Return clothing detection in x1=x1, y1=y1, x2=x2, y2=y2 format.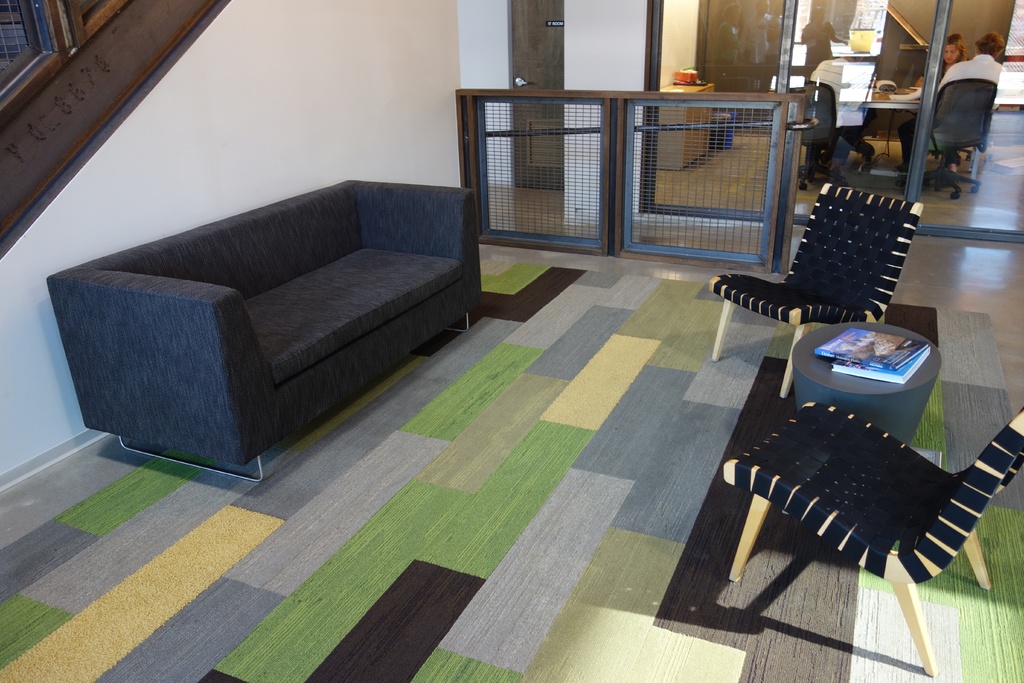
x1=743, y1=11, x2=773, y2=70.
